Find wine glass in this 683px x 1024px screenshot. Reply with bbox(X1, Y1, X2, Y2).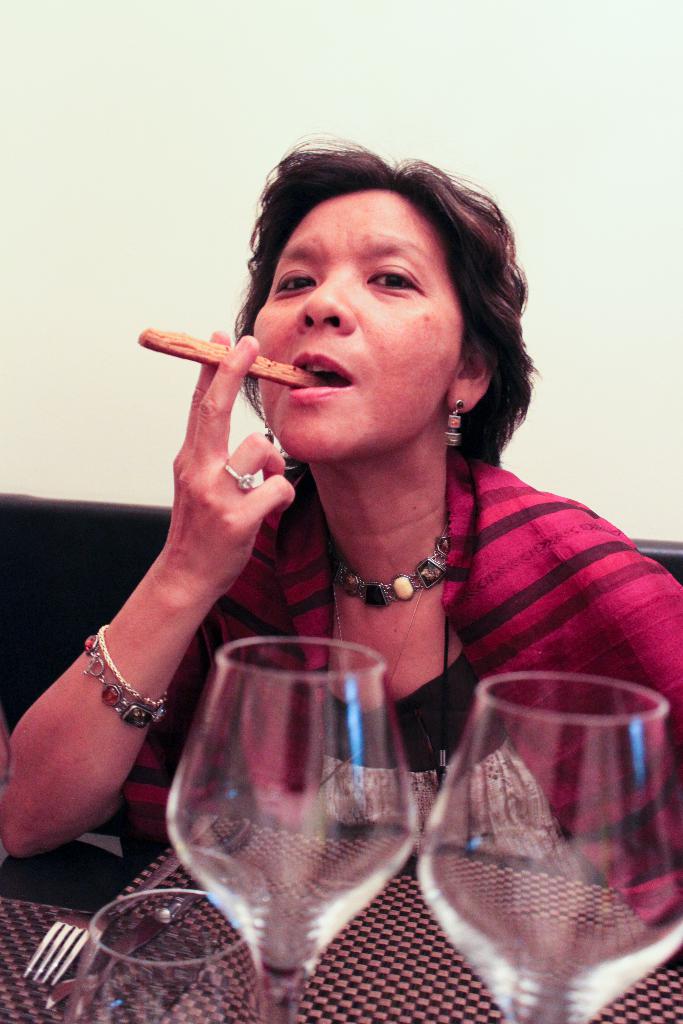
bbox(164, 631, 413, 1023).
